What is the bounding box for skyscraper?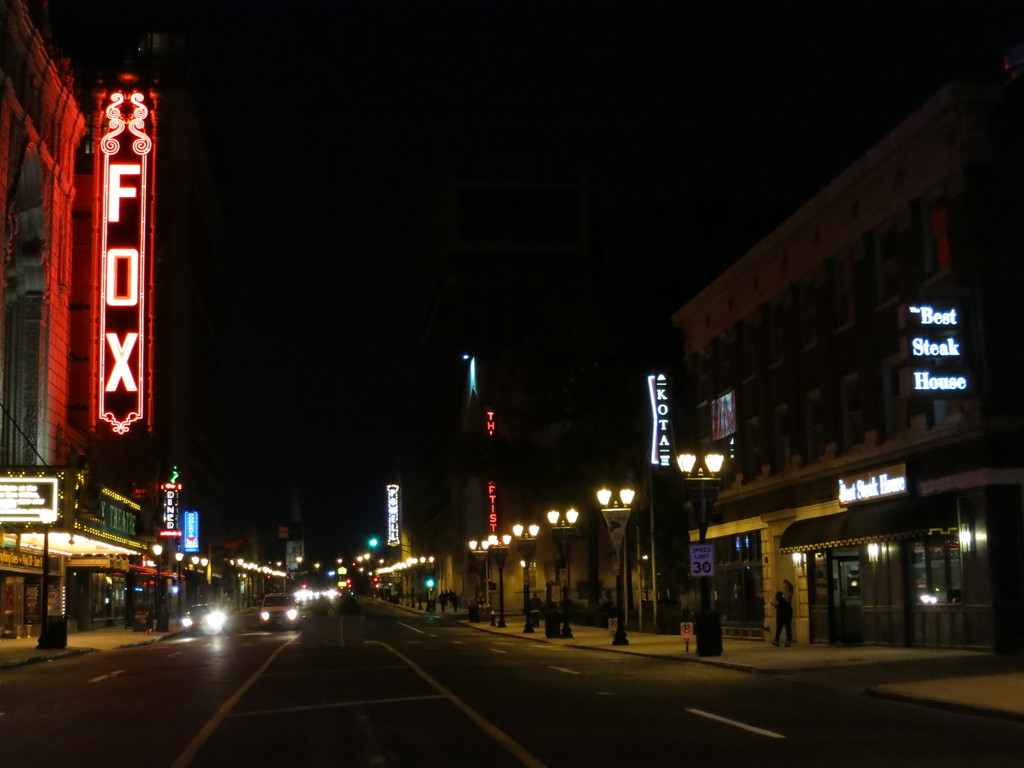
(0, 6, 99, 641).
